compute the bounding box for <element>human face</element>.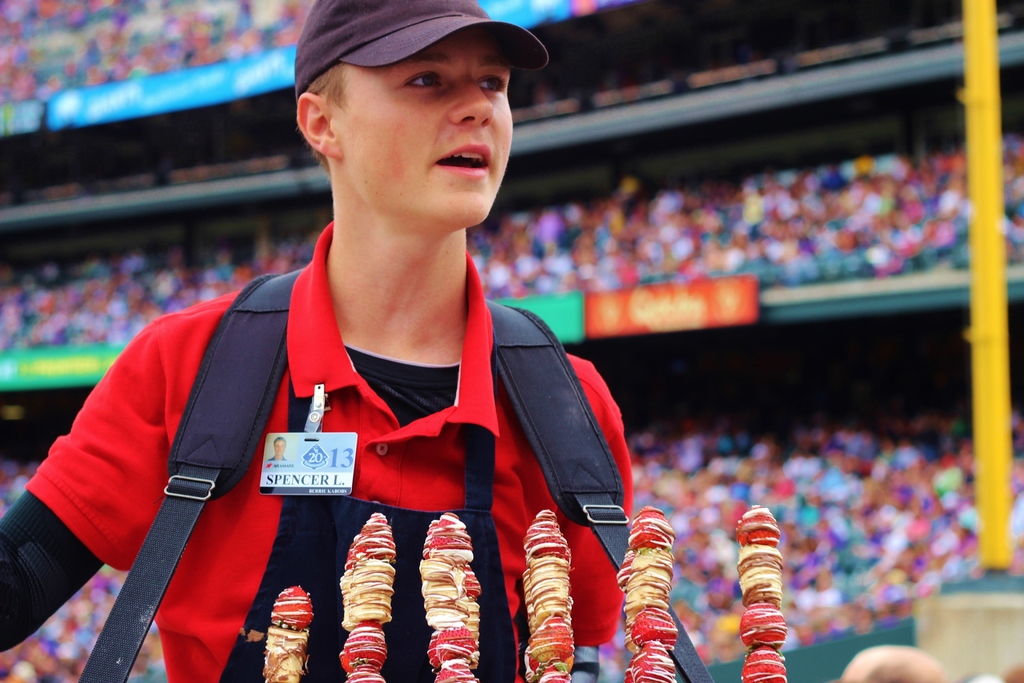
348 31 511 220.
